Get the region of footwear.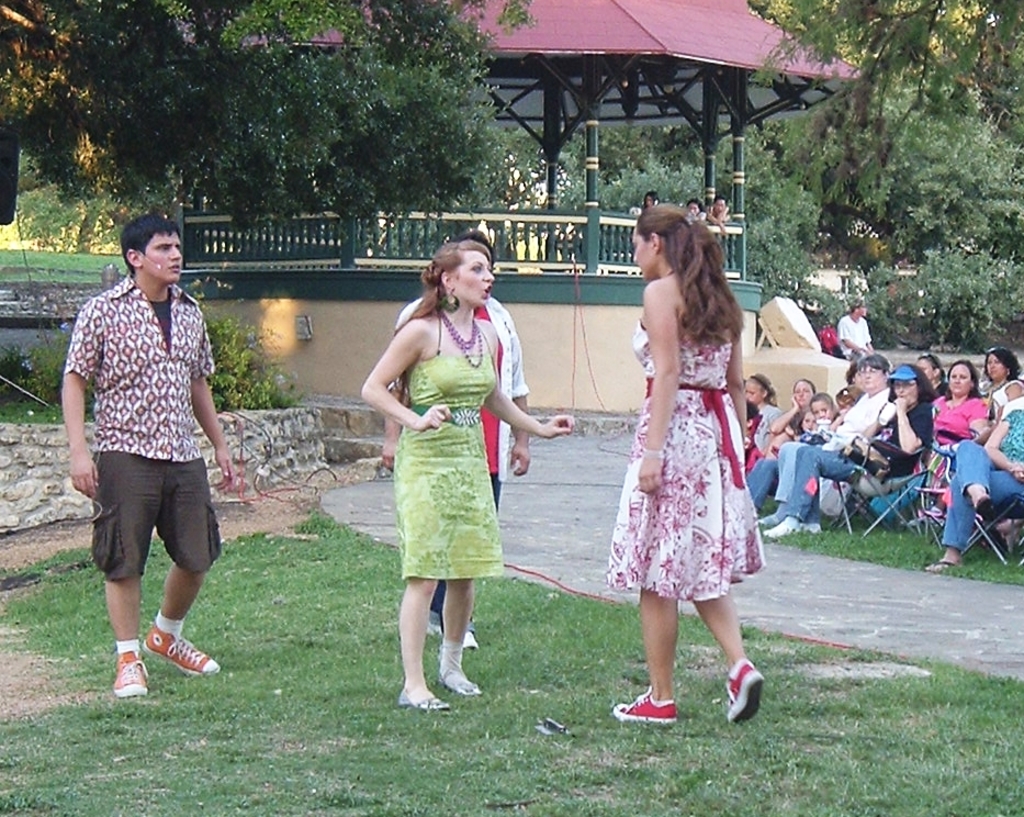
[left=464, top=631, right=481, bottom=647].
